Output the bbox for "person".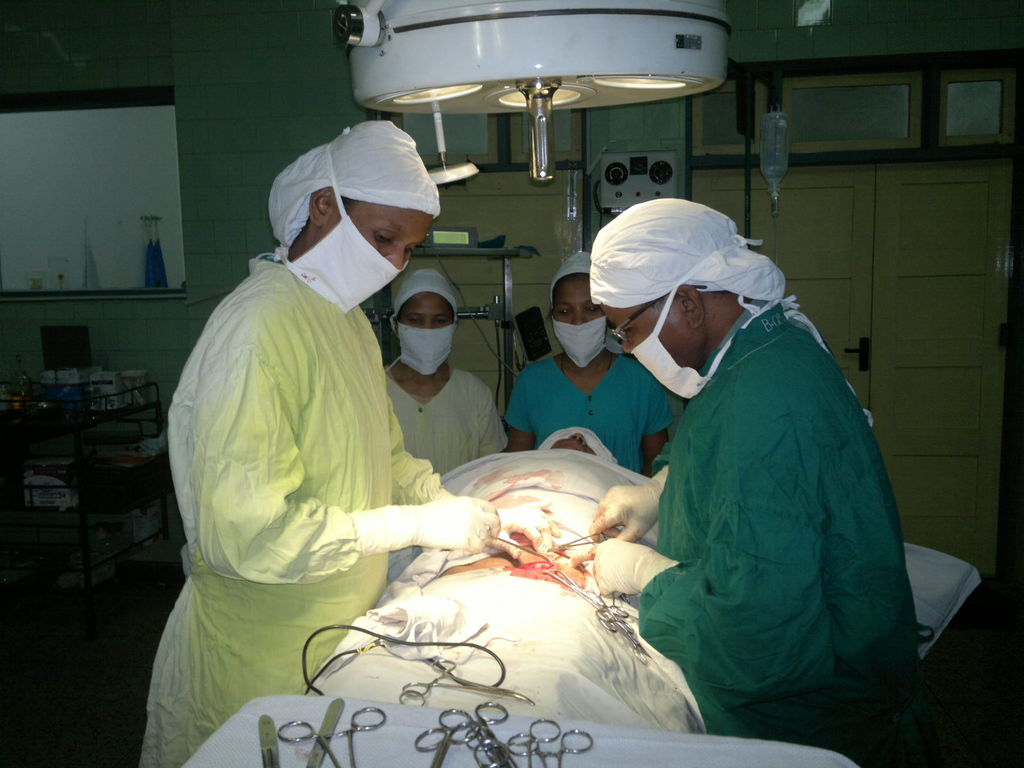
[x1=499, y1=248, x2=671, y2=473].
